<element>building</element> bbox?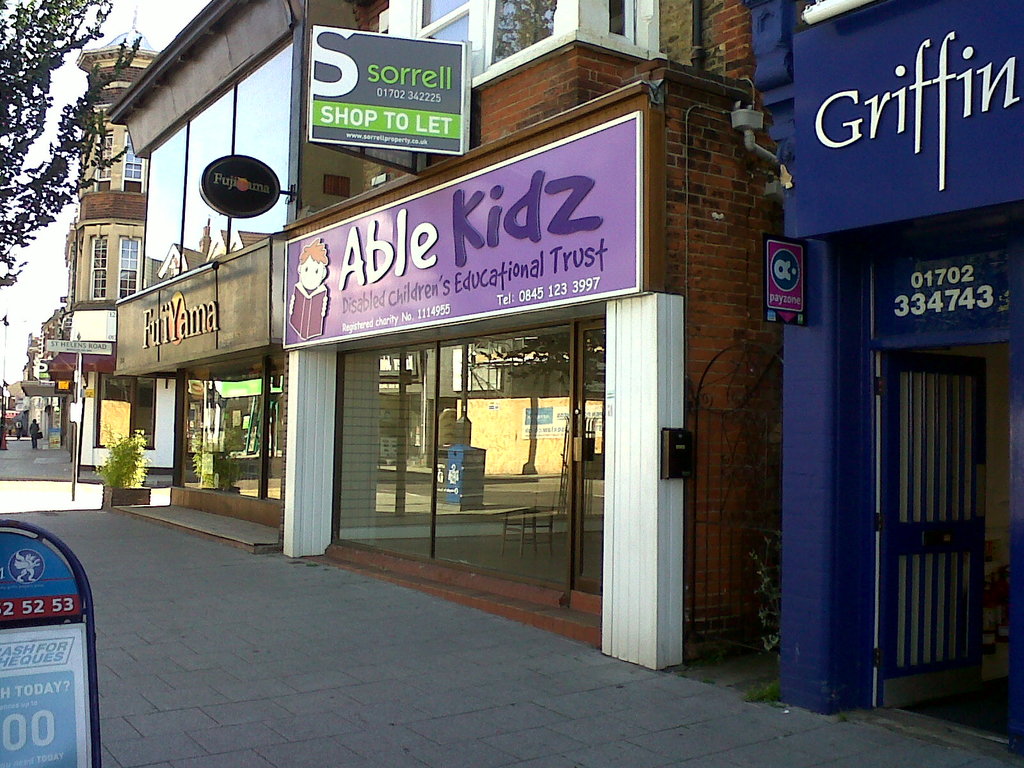
(282, 0, 783, 668)
